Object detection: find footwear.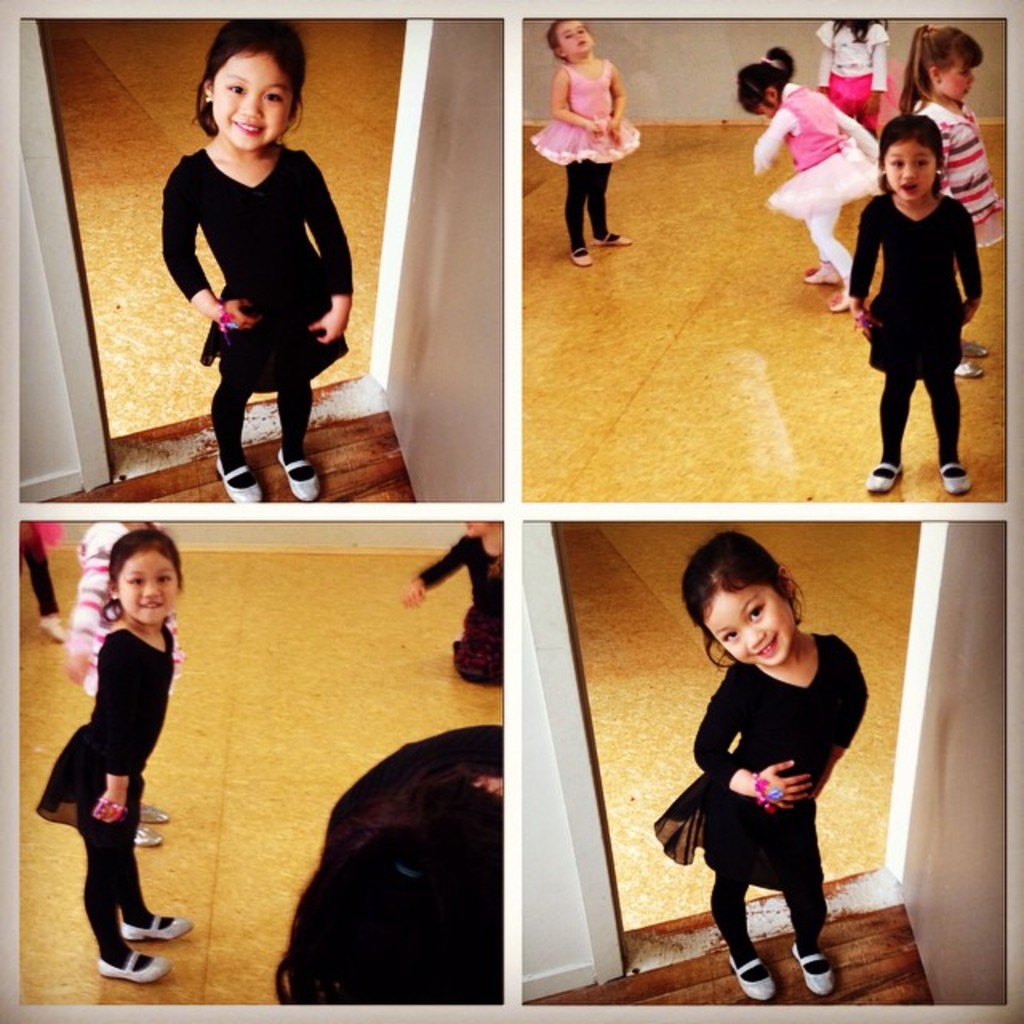
x1=730, y1=950, x2=776, y2=998.
